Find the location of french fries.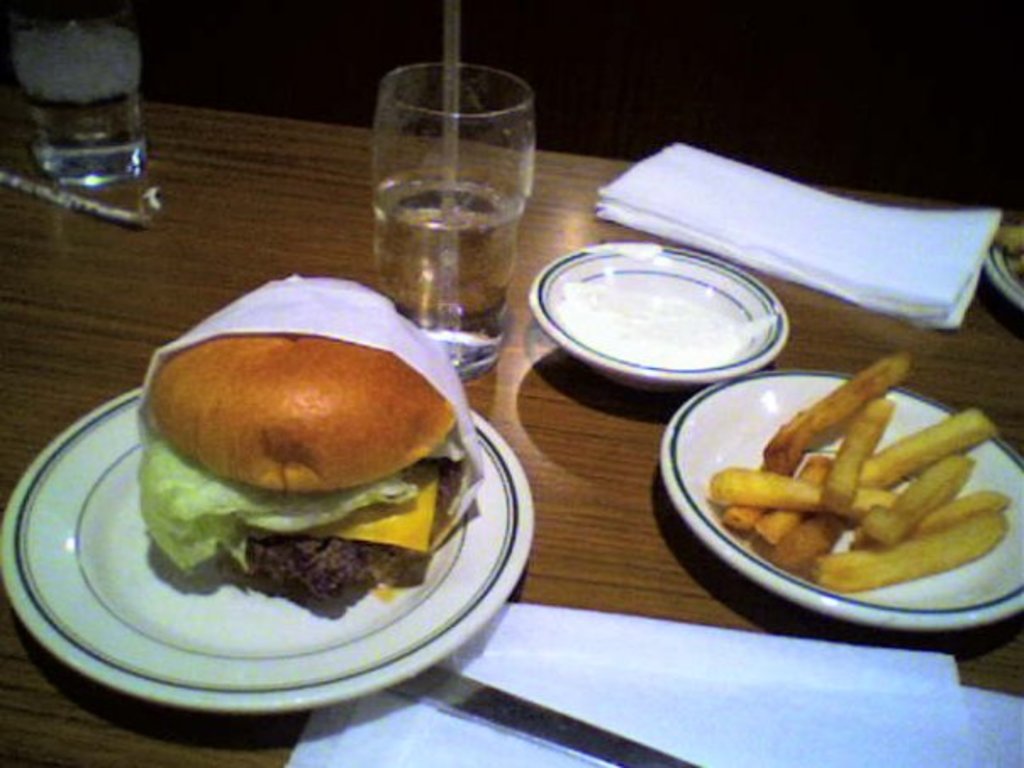
Location: (left=760, top=453, right=834, bottom=539).
